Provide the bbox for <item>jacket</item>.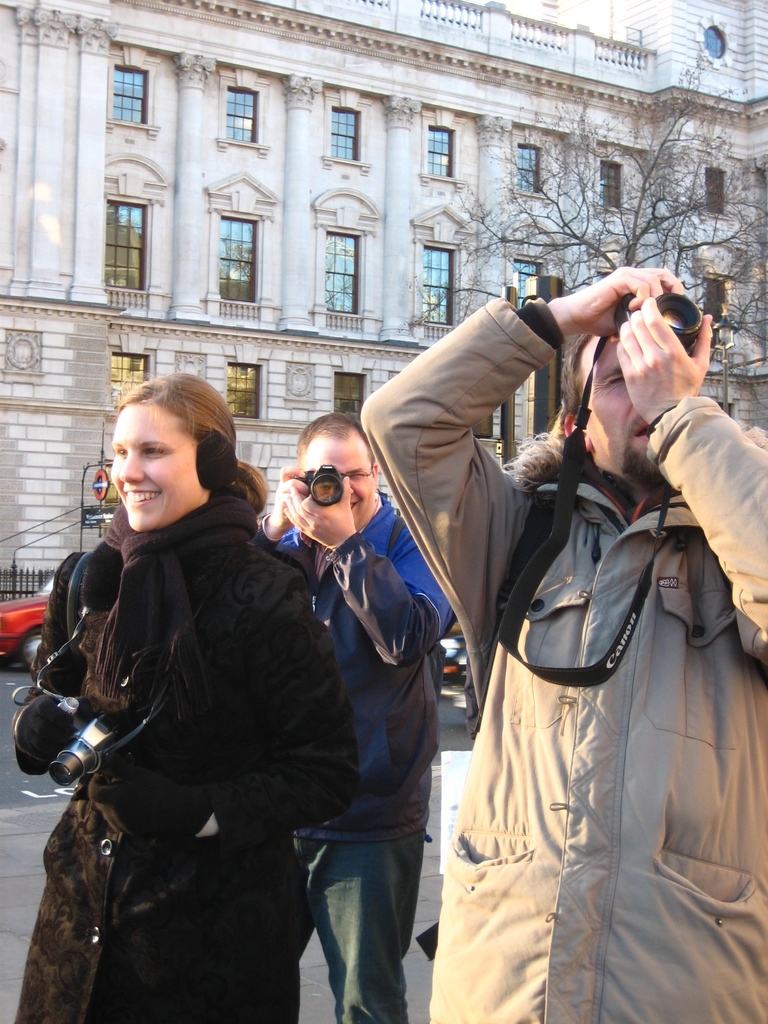
bbox=[257, 485, 460, 841].
